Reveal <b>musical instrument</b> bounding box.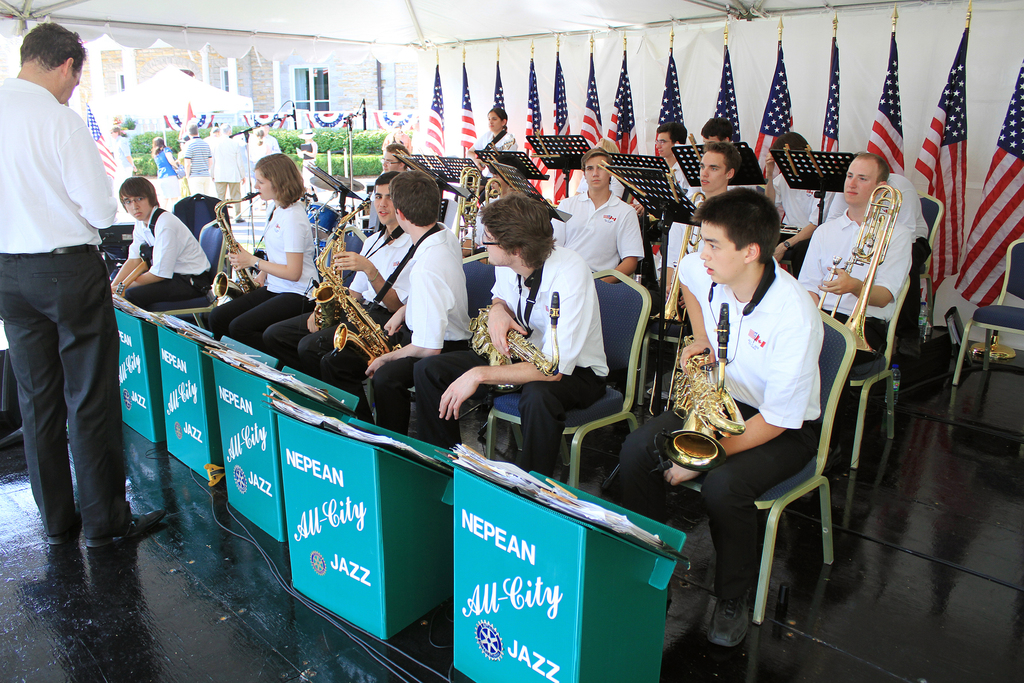
Revealed: [x1=660, y1=194, x2=711, y2=321].
